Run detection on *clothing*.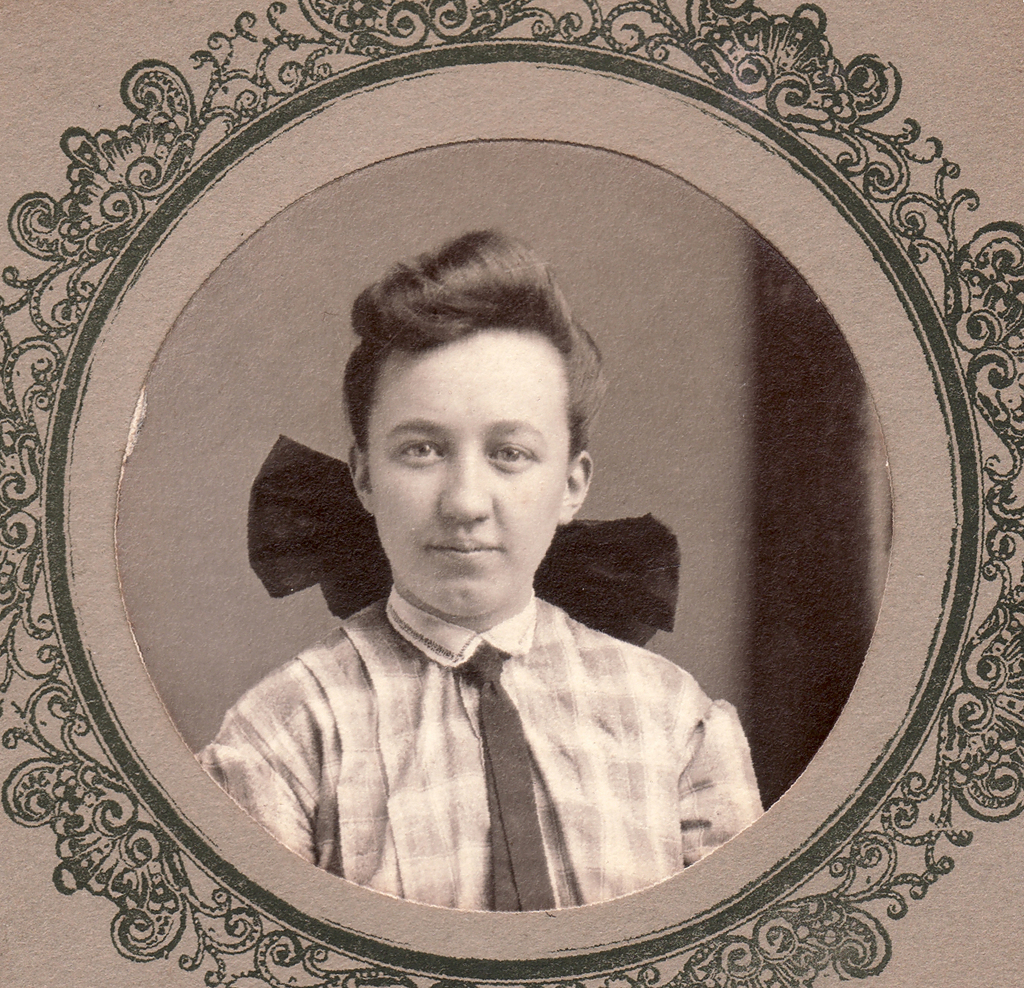
Result: <box>197,479,772,940</box>.
